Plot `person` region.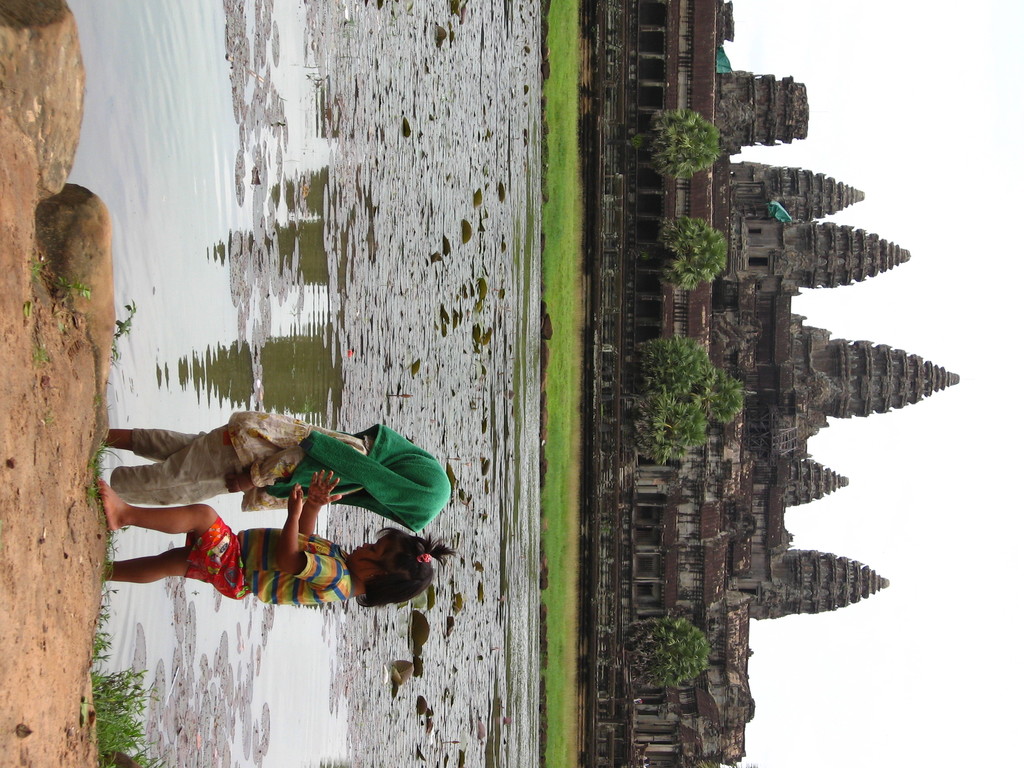
Plotted at 97/479/454/610.
